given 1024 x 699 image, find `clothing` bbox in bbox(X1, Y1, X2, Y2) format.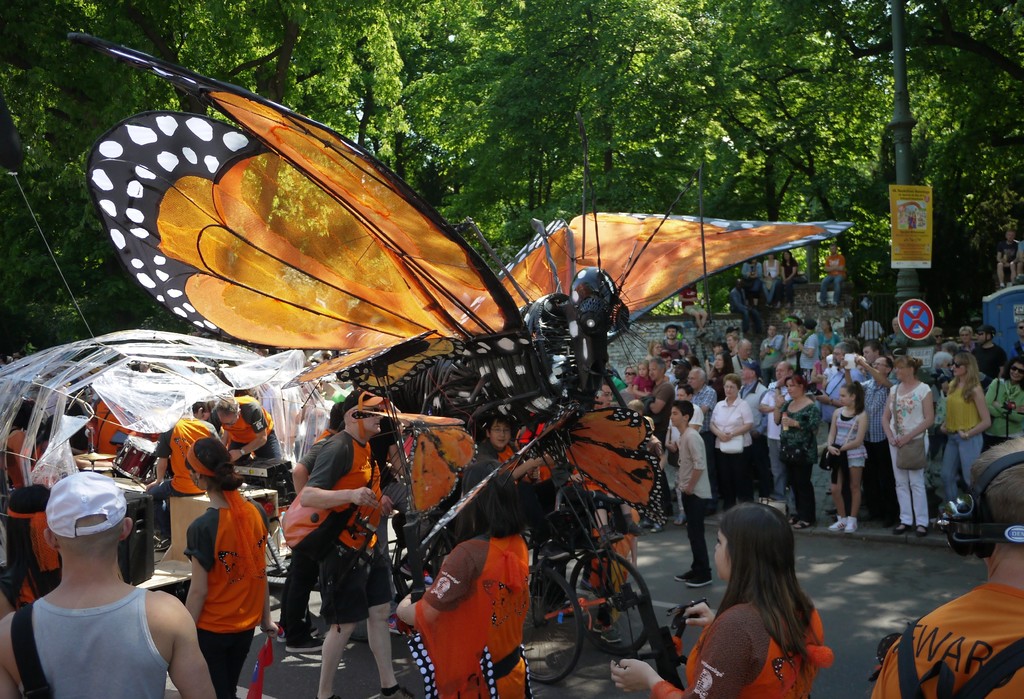
bbox(44, 472, 136, 545).
